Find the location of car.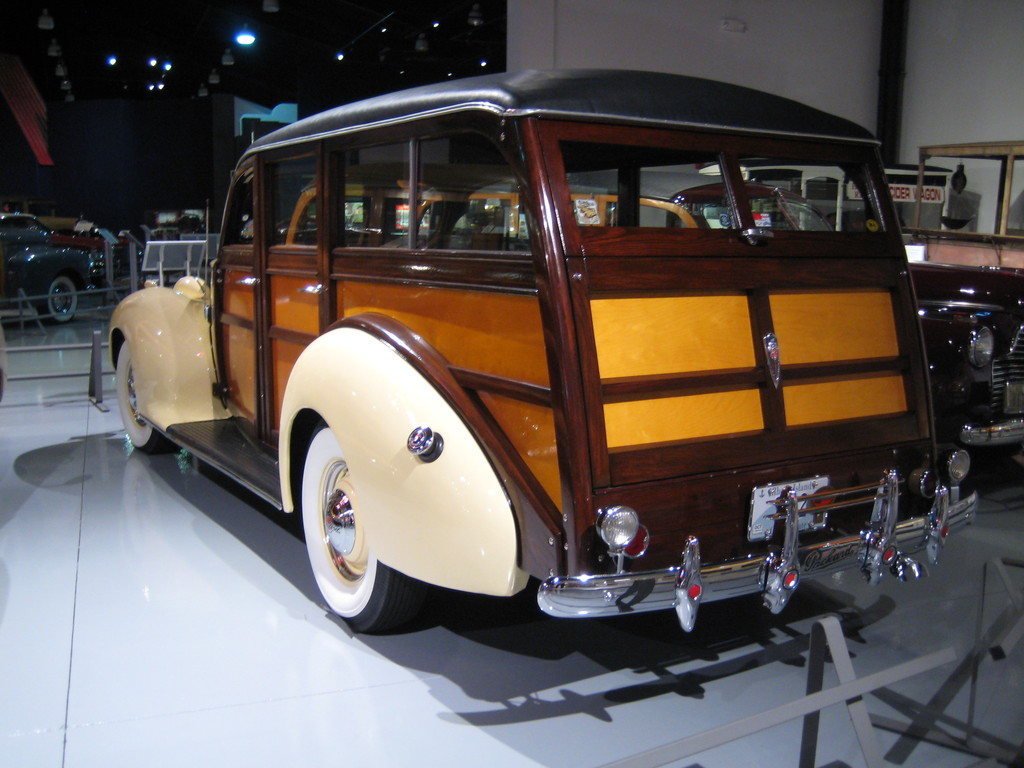
Location: region(902, 137, 1023, 275).
